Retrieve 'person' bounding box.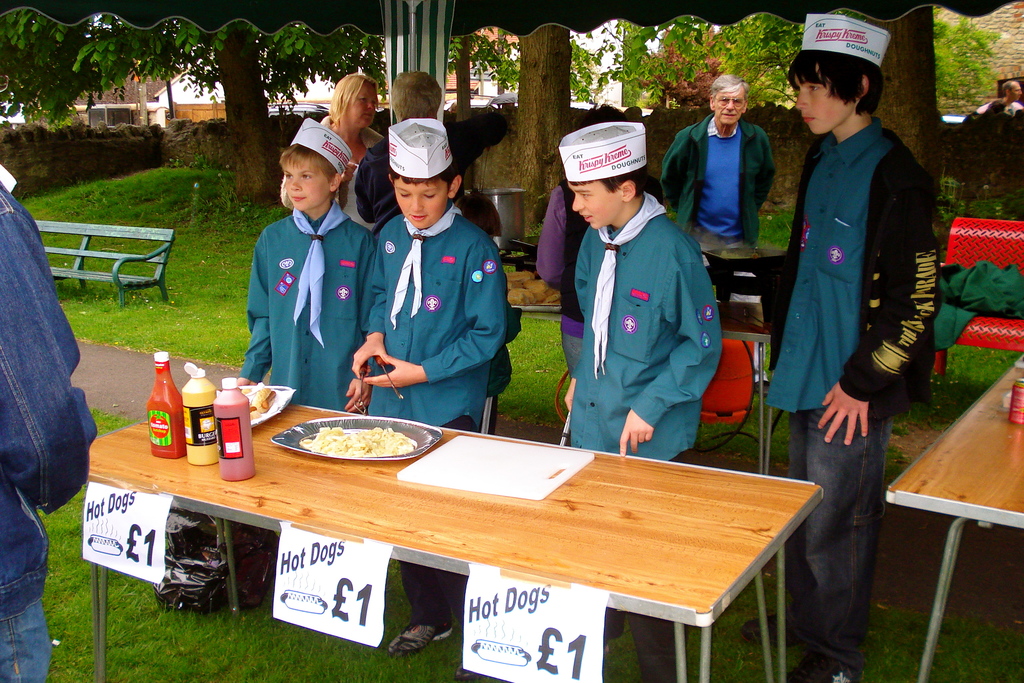
Bounding box: BBox(965, 78, 1016, 213).
